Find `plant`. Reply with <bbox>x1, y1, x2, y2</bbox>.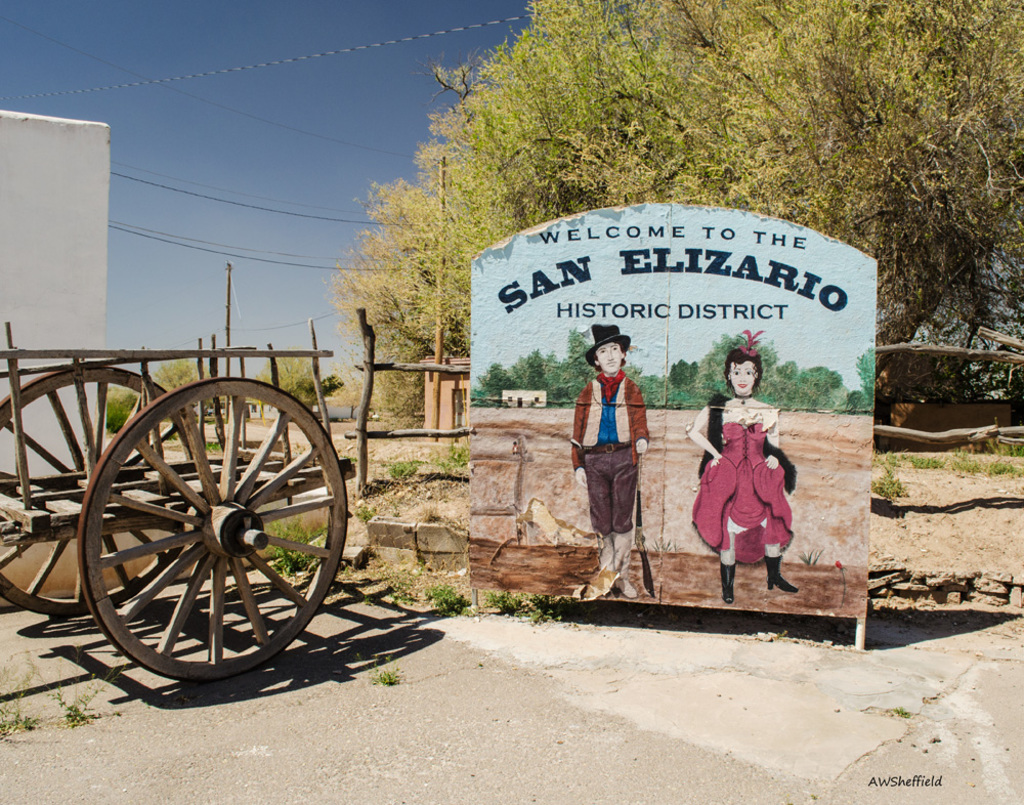
<bbox>437, 432, 483, 473</bbox>.
